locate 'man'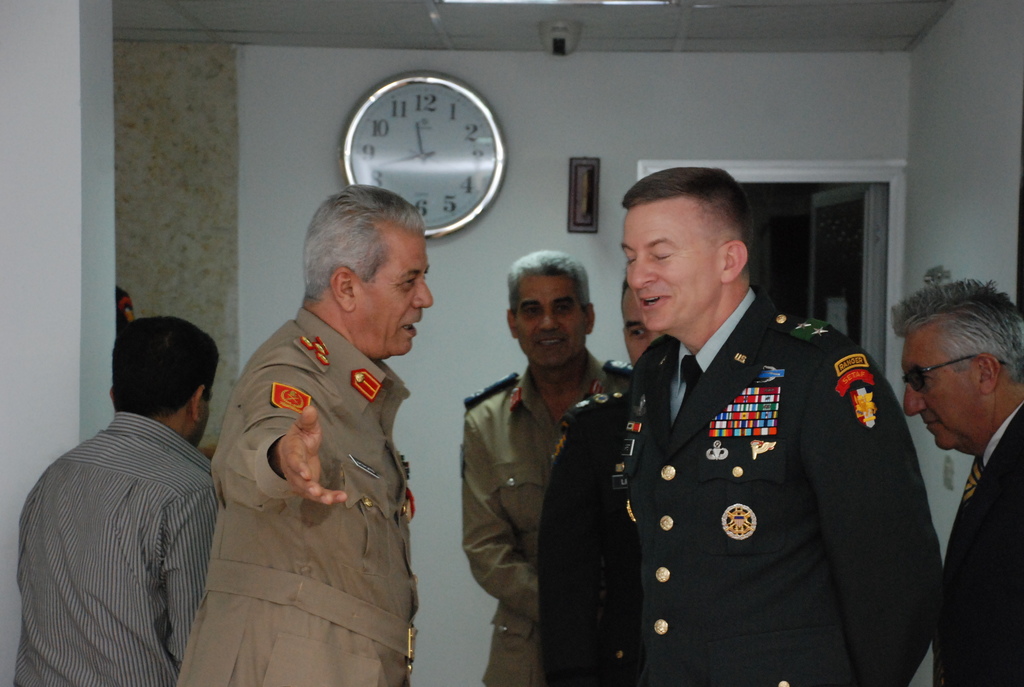
Rect(460, 248, 632, 685)
